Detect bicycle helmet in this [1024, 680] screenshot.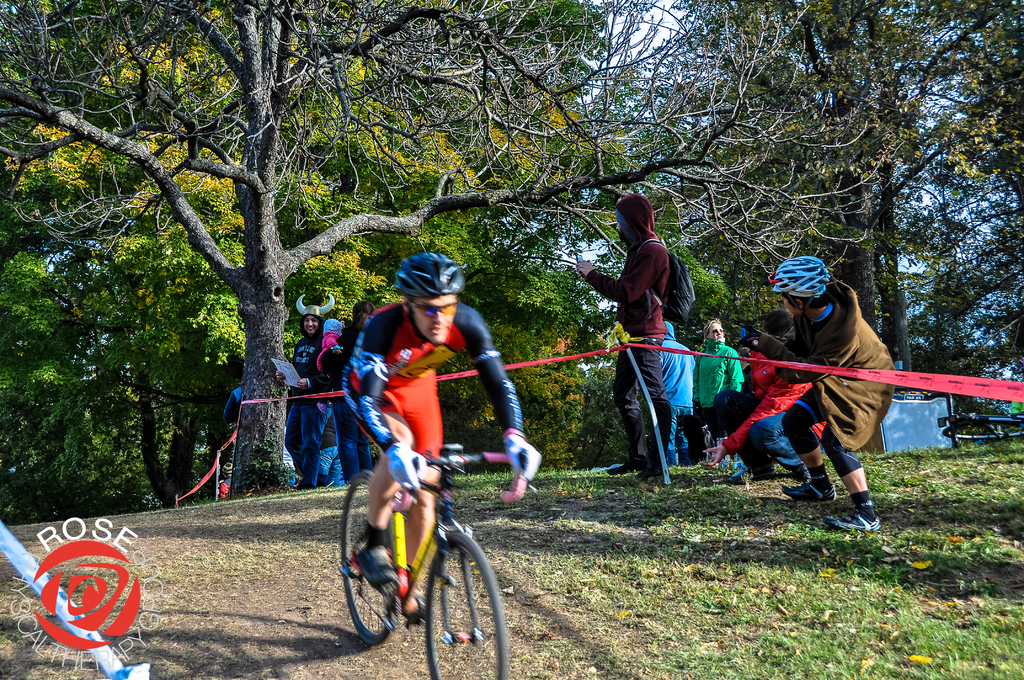
Detection: [397, 252, 463, 301].
